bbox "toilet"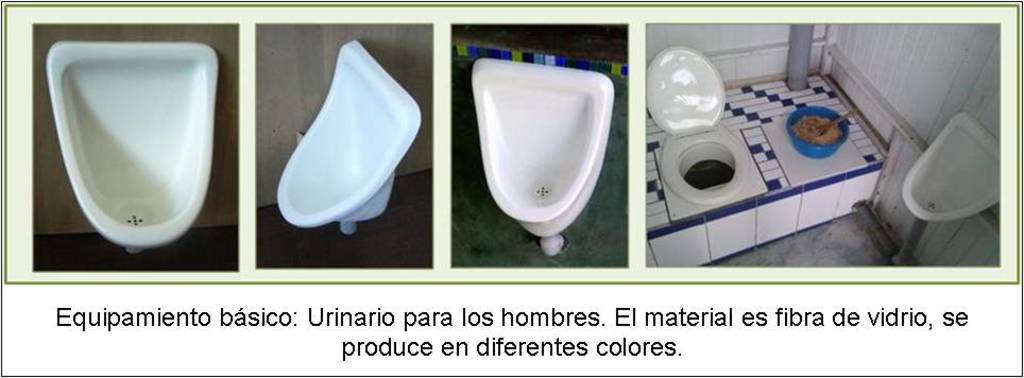
<region>894, 107, 996, 262</region>
